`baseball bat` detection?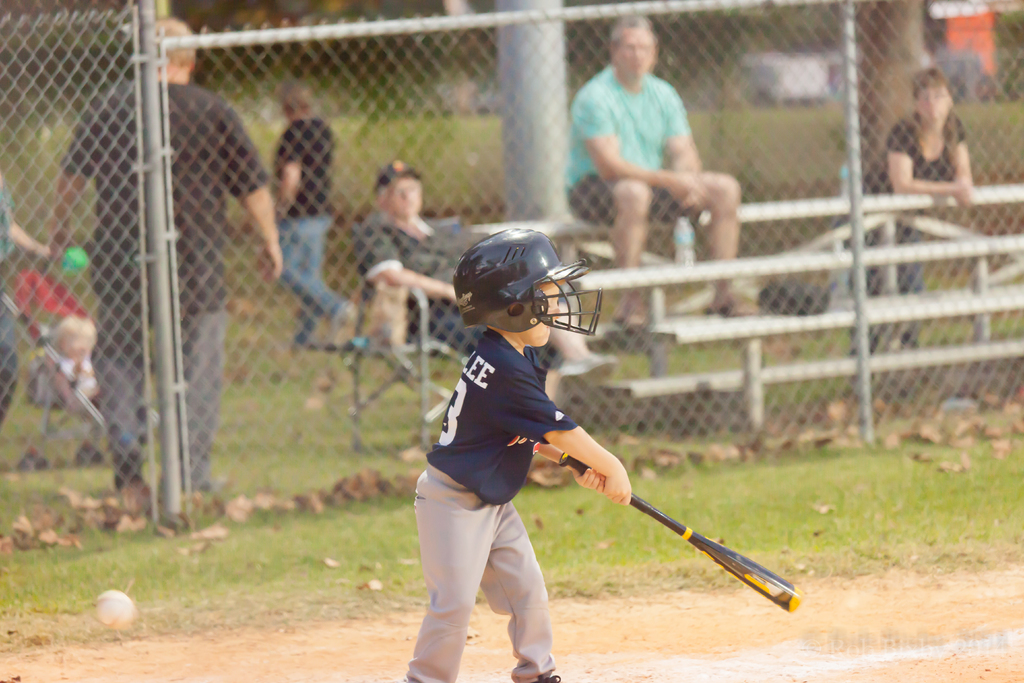
l=554, t=446, r=799, b=613
